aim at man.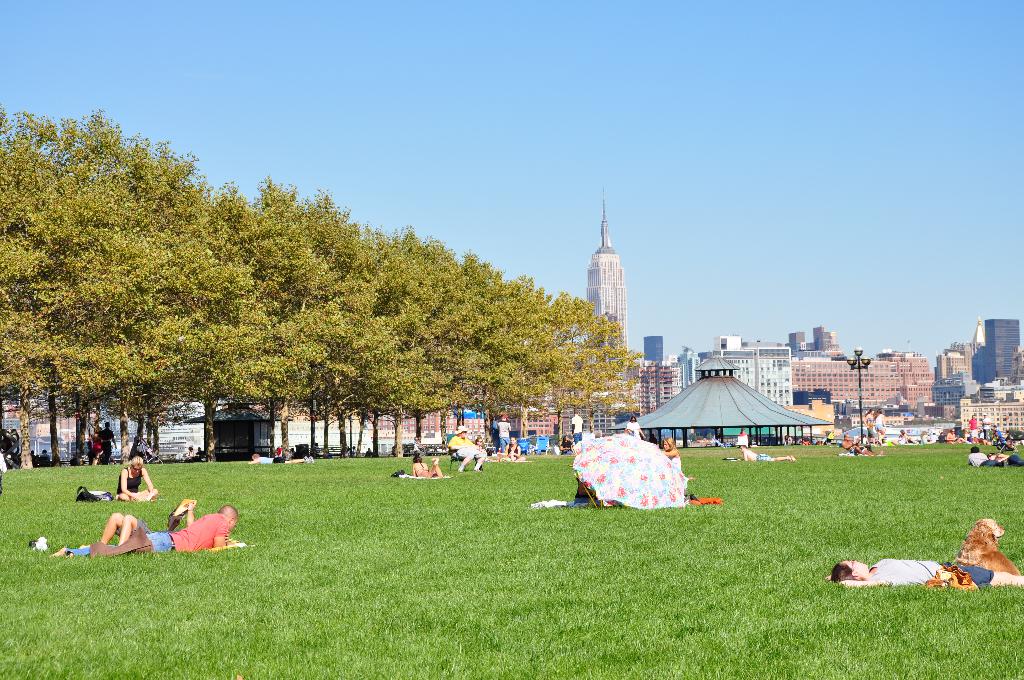
Aimed at <box>964,445,1004,466</box>.
